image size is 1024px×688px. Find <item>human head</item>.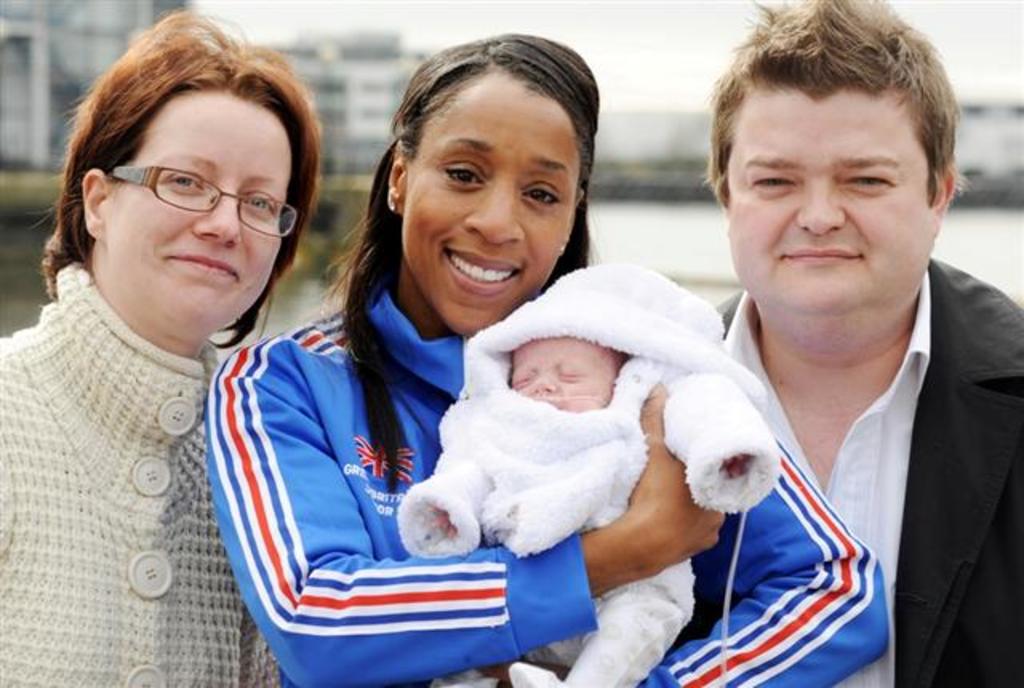
(707, 2, 966, 352).
